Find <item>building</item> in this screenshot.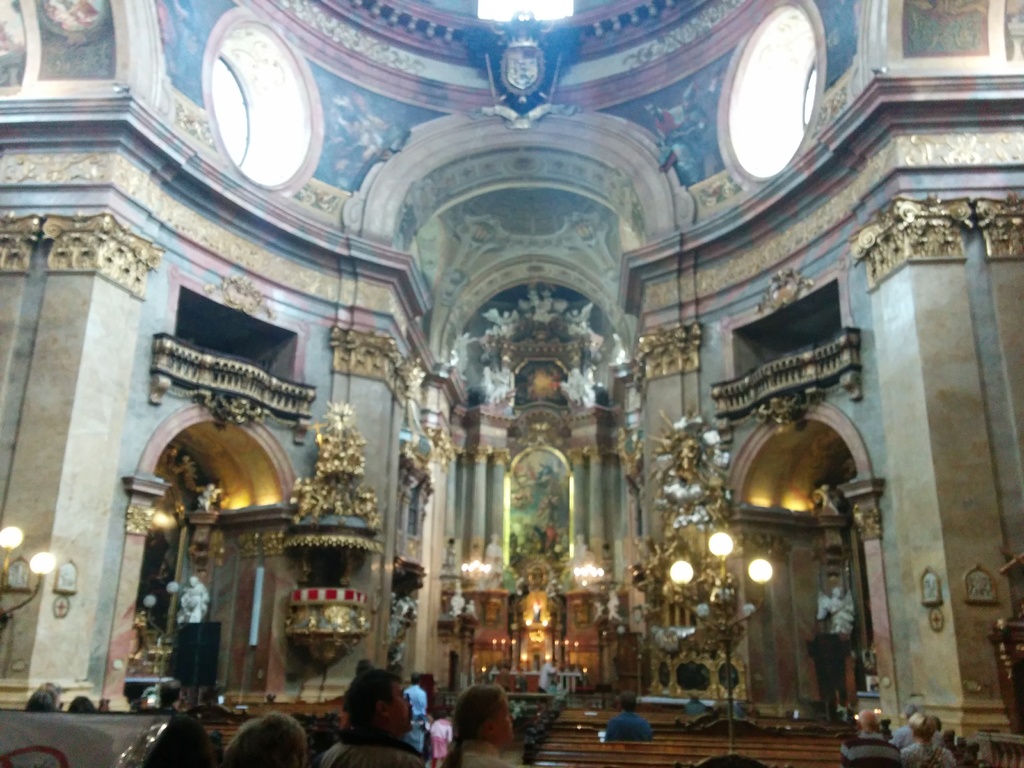
The bounding box for <item>building</item> is region(0, 0, 1023, 767).
